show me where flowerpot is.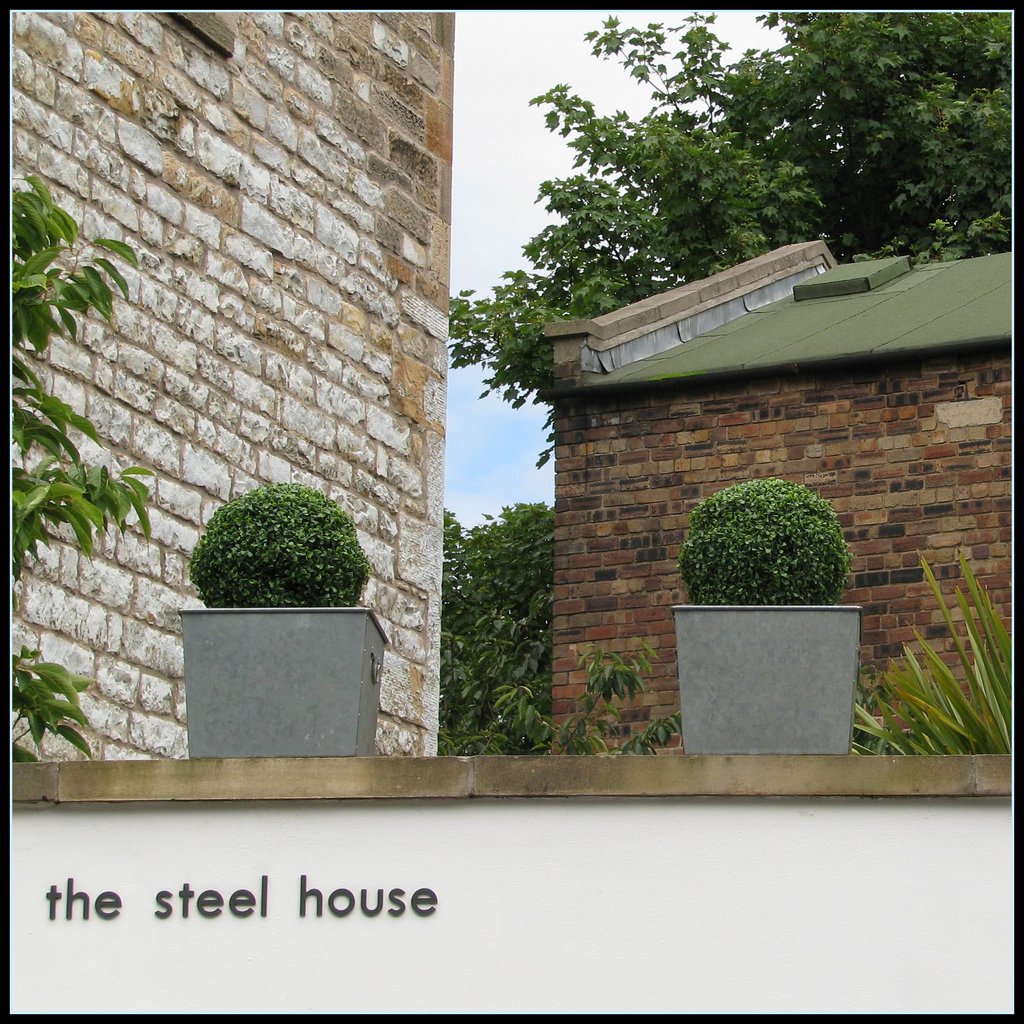
flowerpot is at 166:604:392:760.
